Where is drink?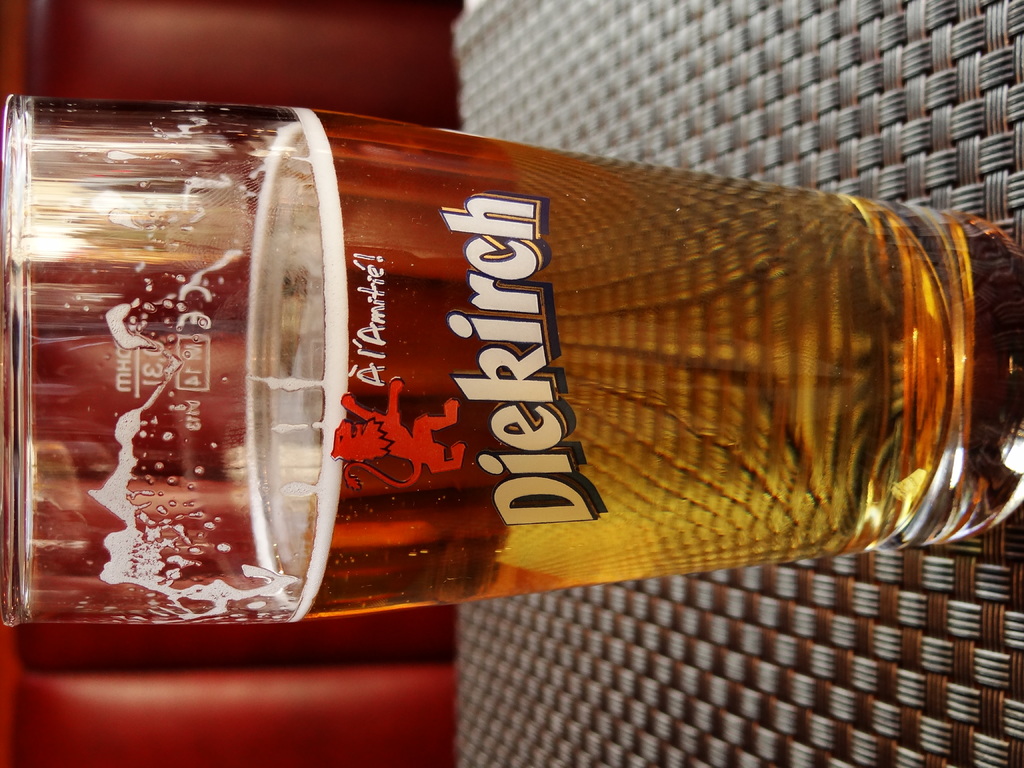
select_region(10, 104, 1013, 611).
